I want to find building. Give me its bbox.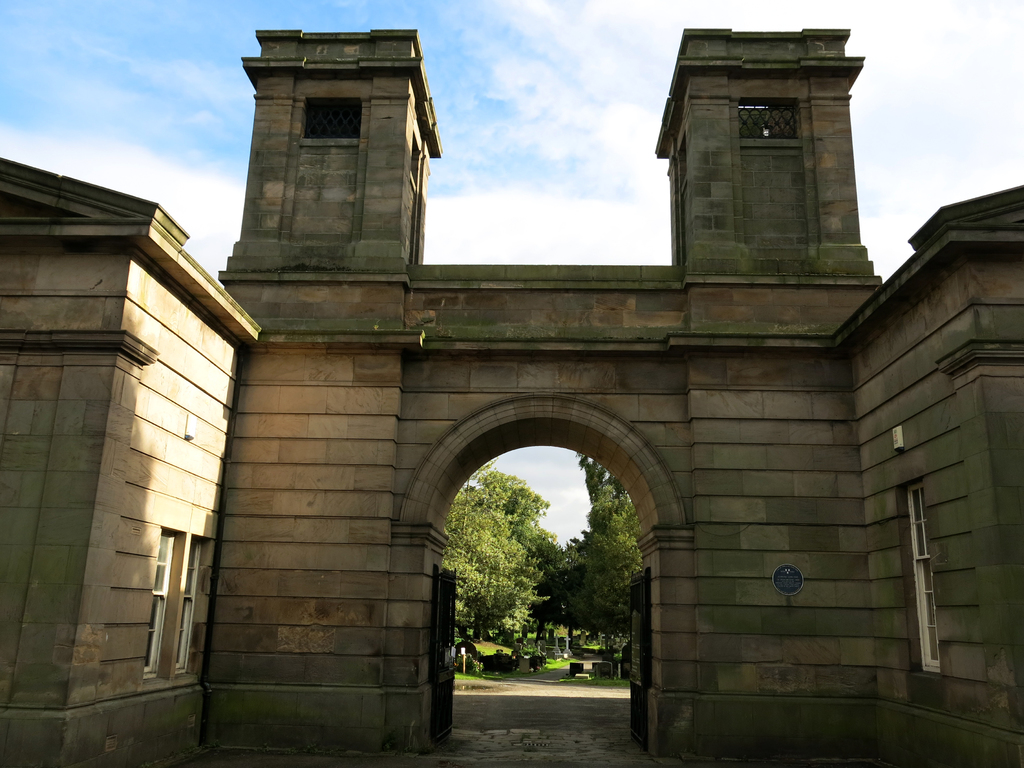
(0,23,1023,767).
